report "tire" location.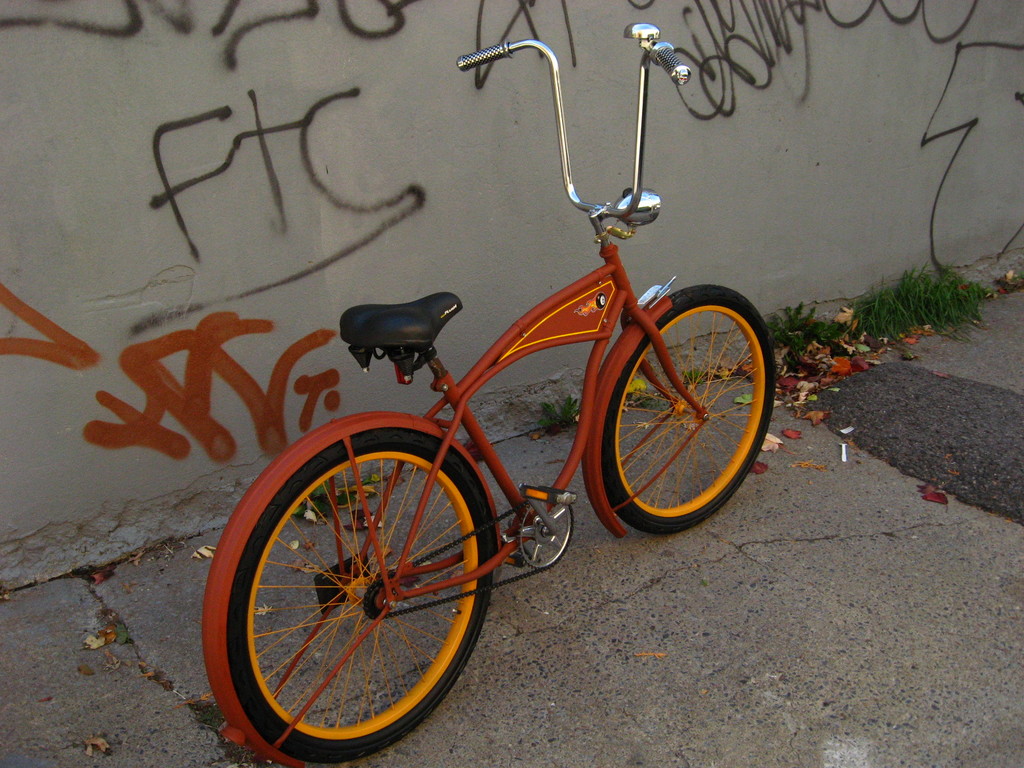
Report: box=[589, 284, 771, 535].
